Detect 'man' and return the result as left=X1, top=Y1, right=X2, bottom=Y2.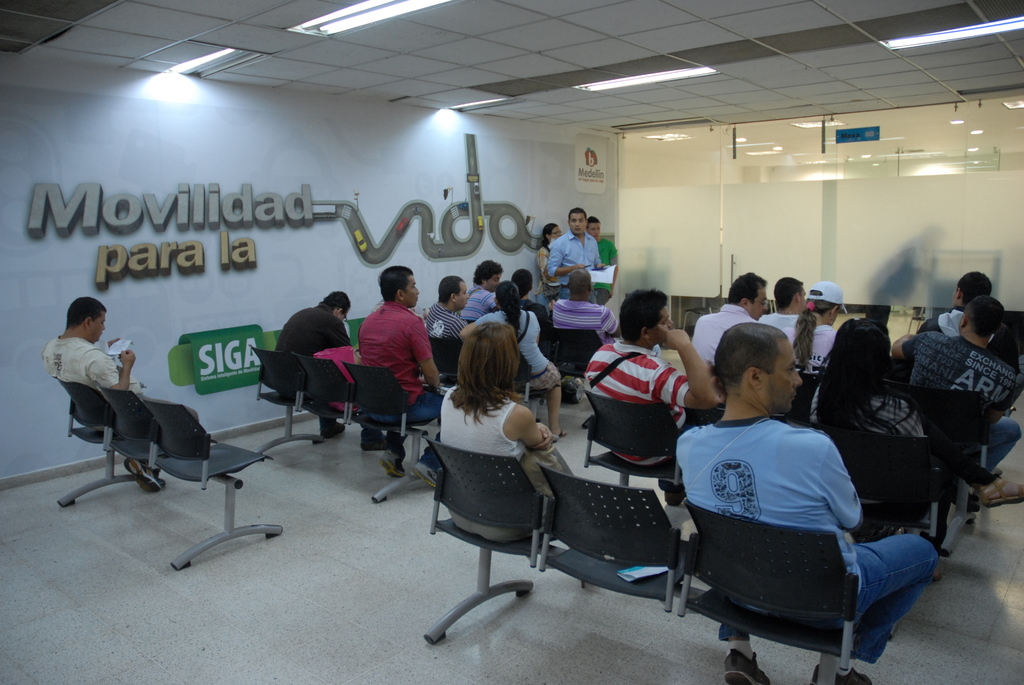
left=690, top=269, right=767, bottom=367.
